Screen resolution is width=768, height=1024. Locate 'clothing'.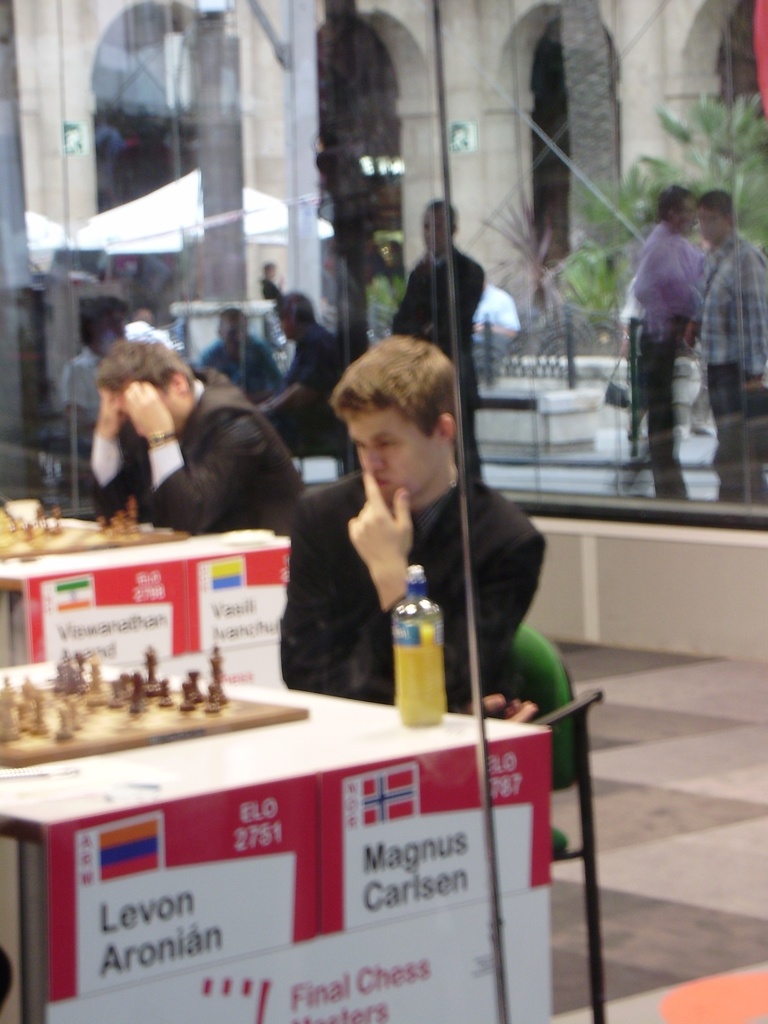
region(684, 223, 767, 500).
